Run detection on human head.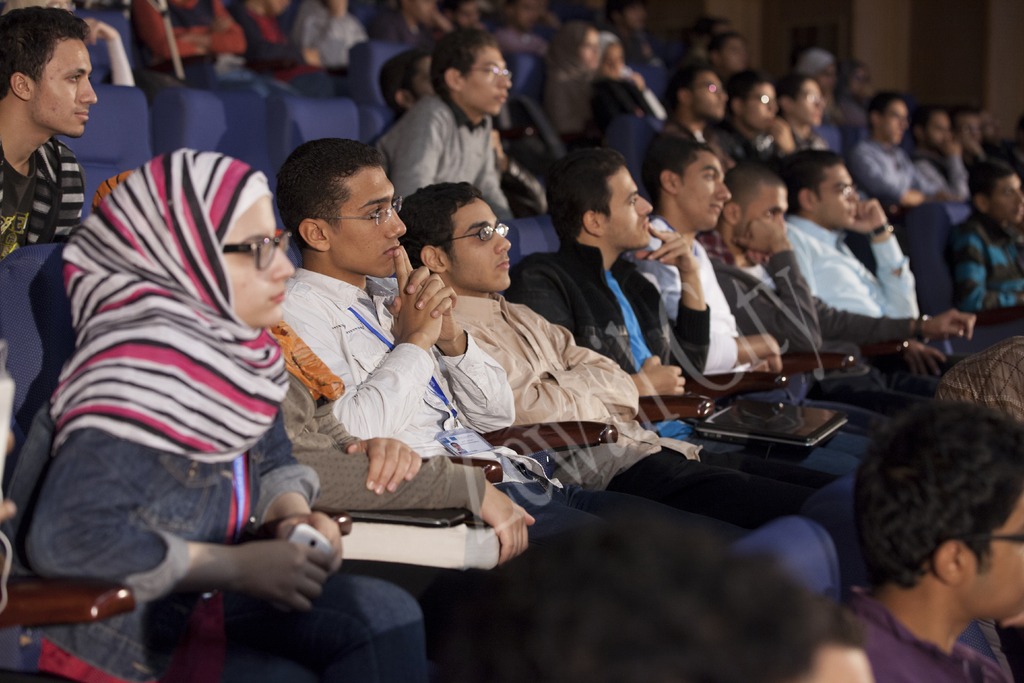
Result: 730,73,778,129.
